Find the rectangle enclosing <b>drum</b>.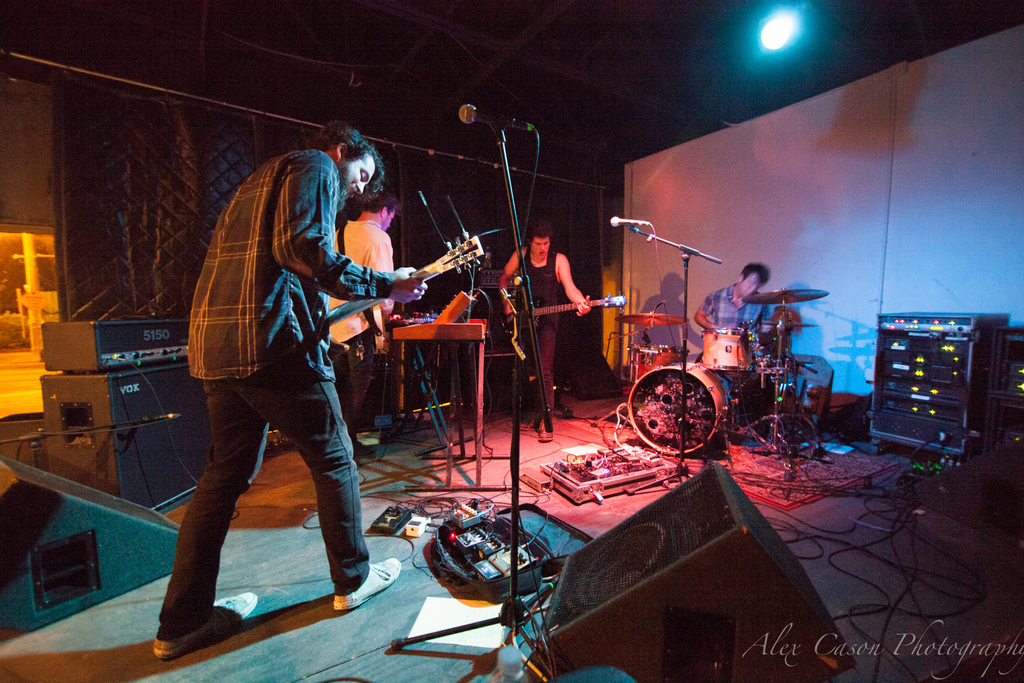
box=[706, 330, 751, 368].
